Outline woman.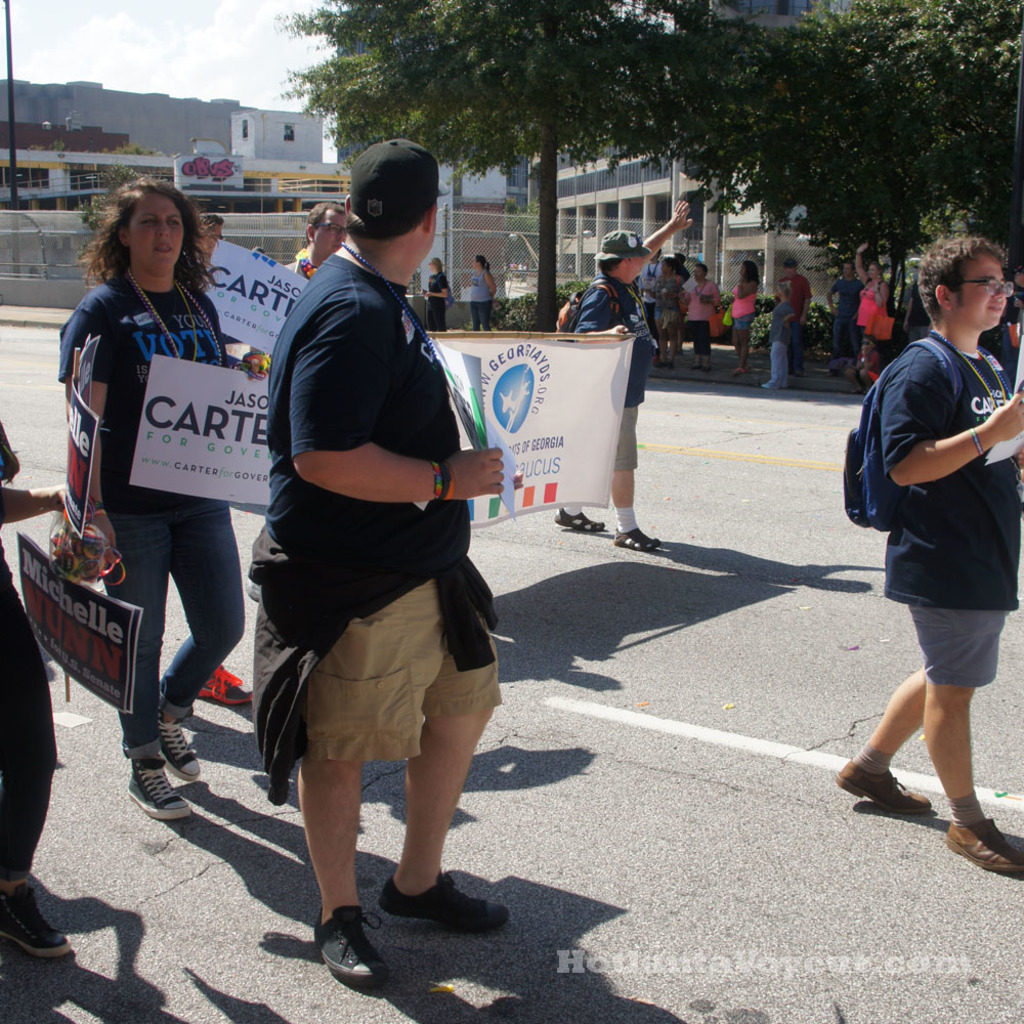
Outline: [467, 255, 498, 331].
